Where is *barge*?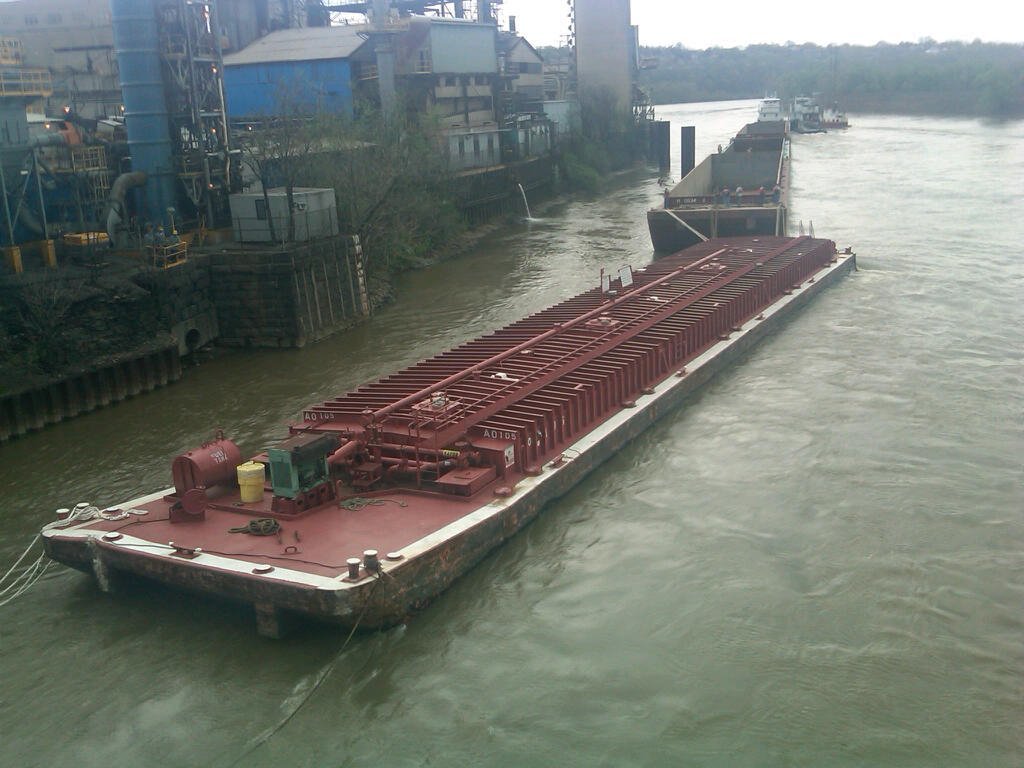
l=757, t=92, r=784, b=119.
